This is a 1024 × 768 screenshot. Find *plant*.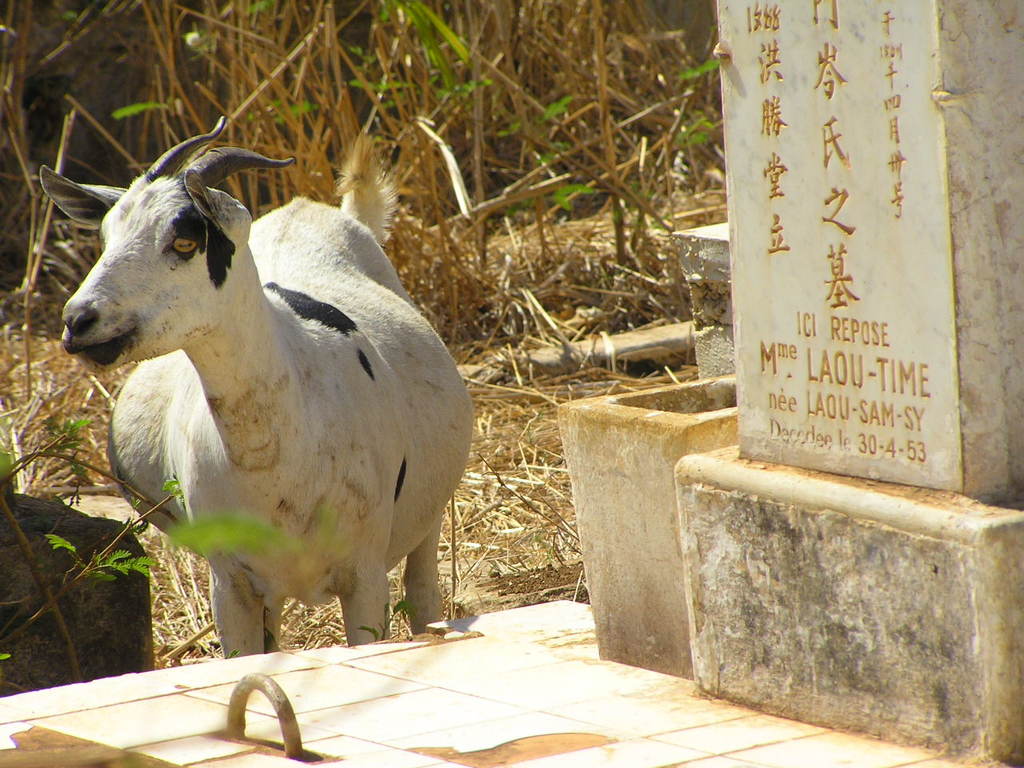
Bounding box: x1=251, y1=91, x2=327, y2=127.
